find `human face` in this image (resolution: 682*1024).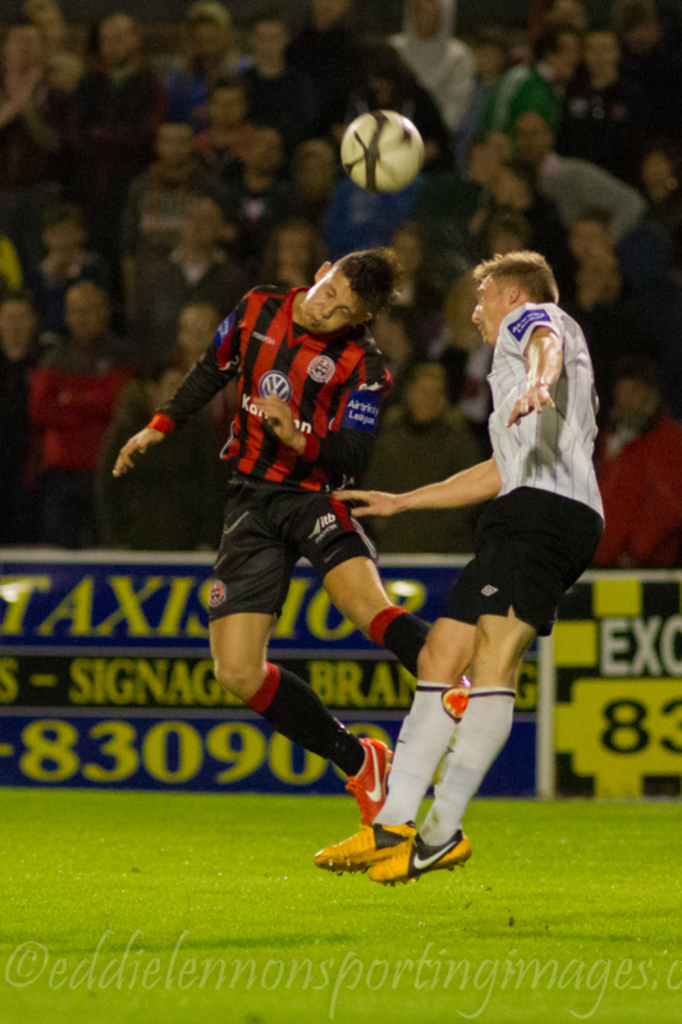
104, 28, 136, 64.
